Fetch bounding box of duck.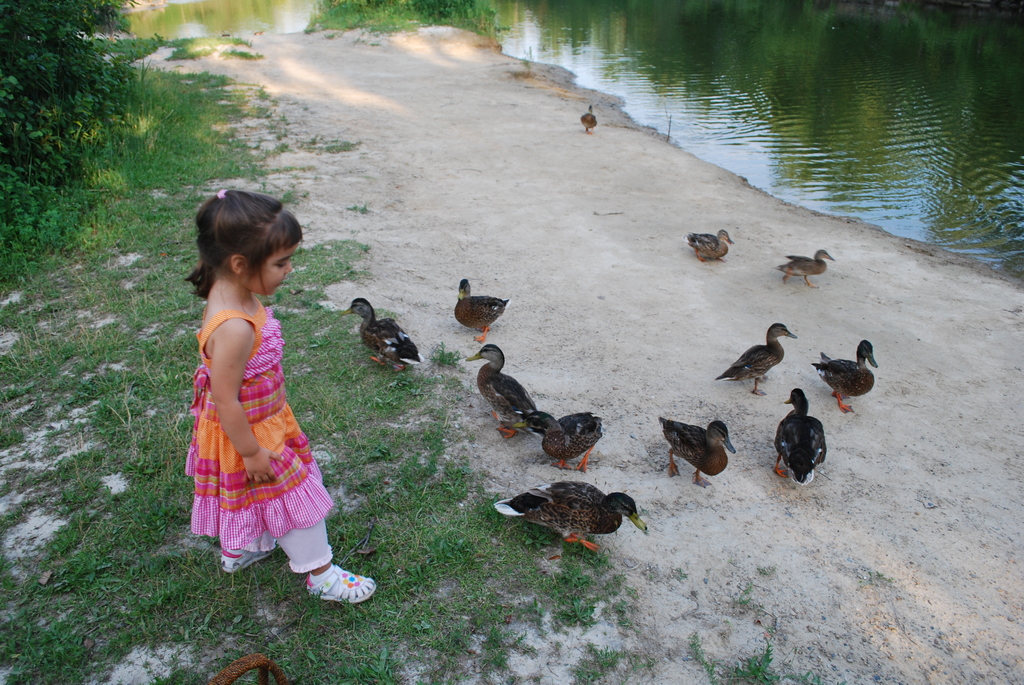
Bbox: detection(465, 344, 541, 437).
